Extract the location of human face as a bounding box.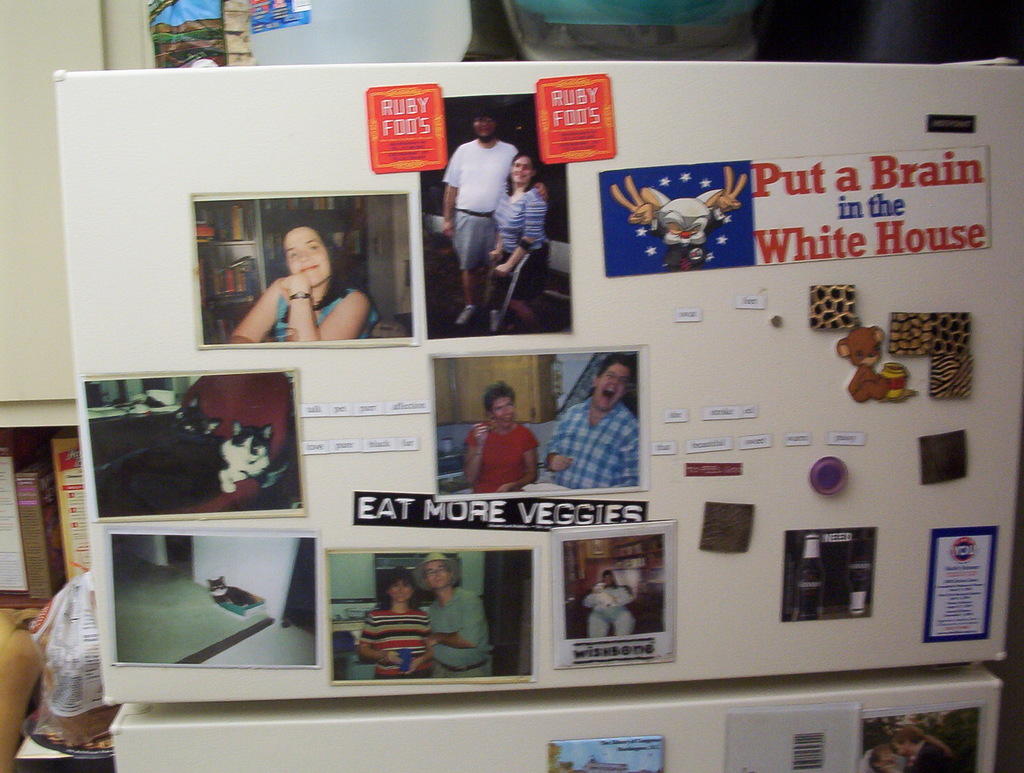
bbox=[423, 560, 449, 589].
